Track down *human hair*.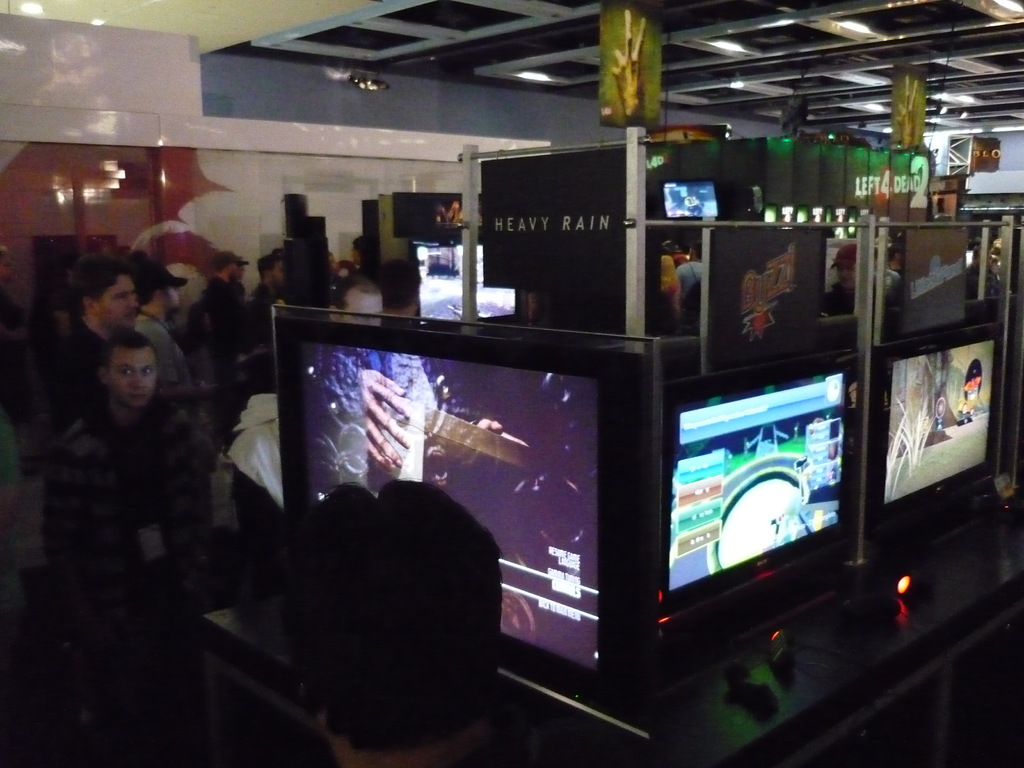
Tracked to [69,254,130,317].
